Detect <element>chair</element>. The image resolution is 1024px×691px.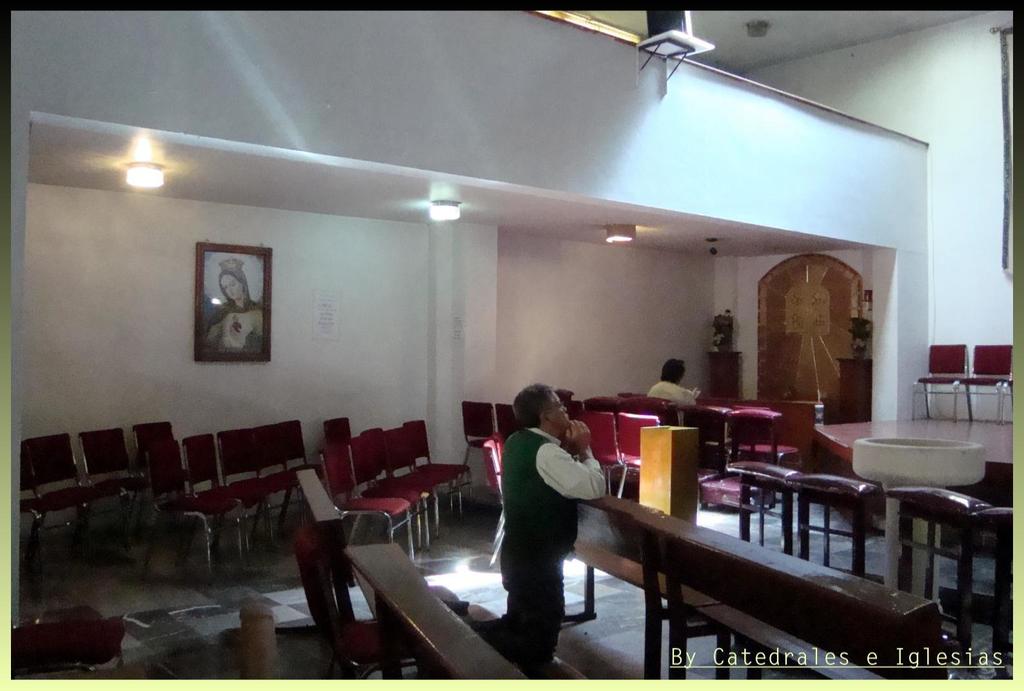
<box>911,341,969,420</box>.
